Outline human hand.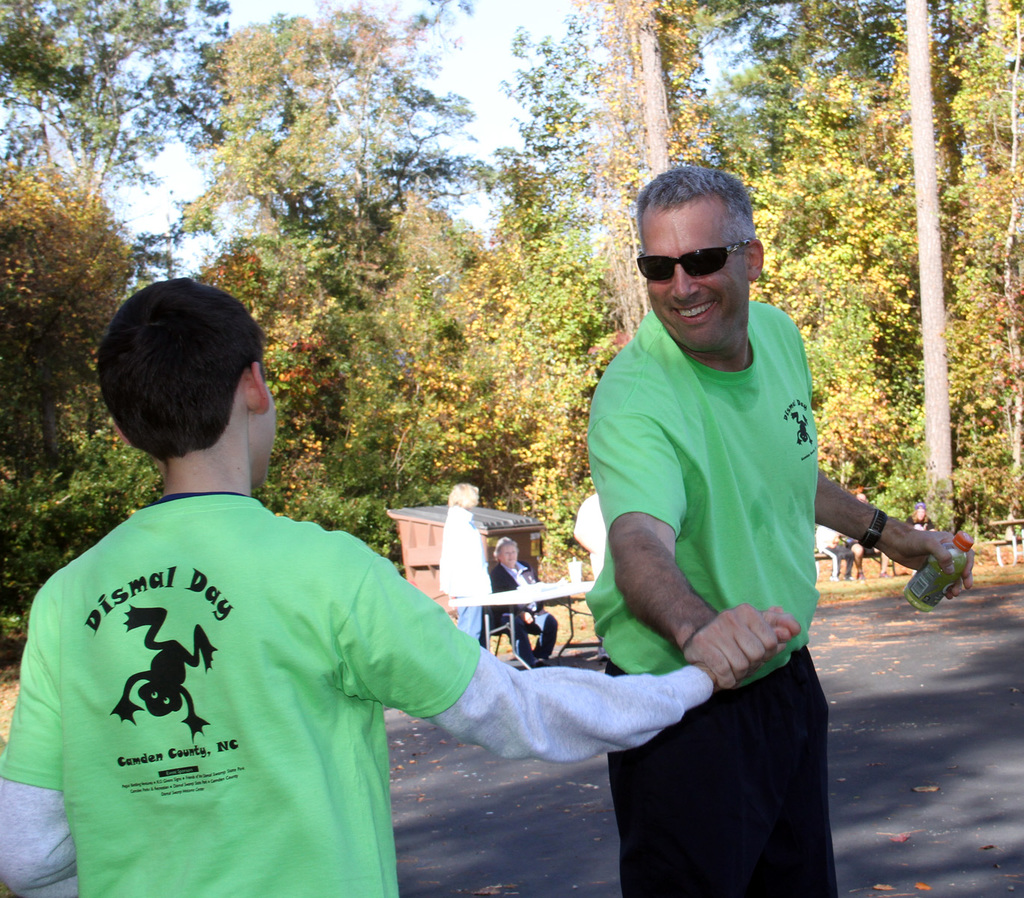
Outline: {"x1": 521, "y1": 611, "x2": 534, "y2": 629}.
